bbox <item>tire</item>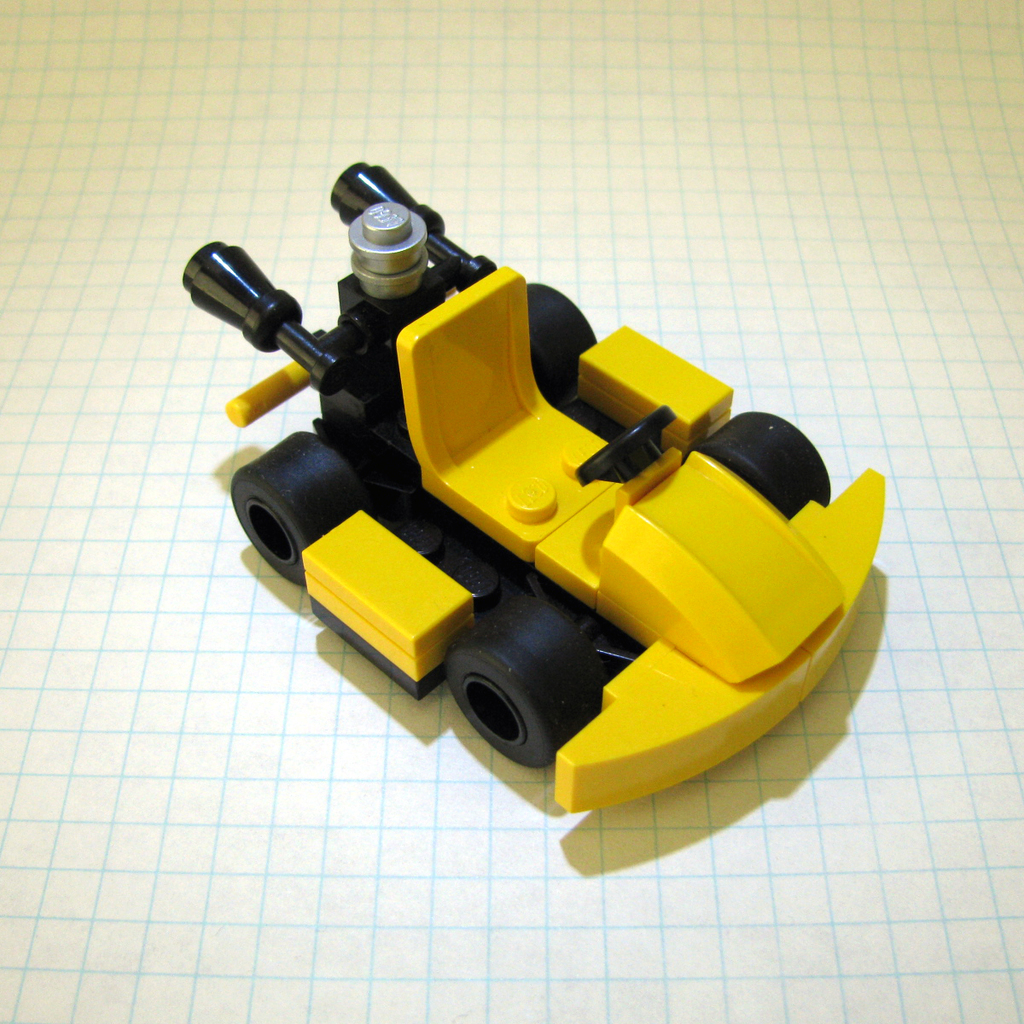
230:433:360:585
